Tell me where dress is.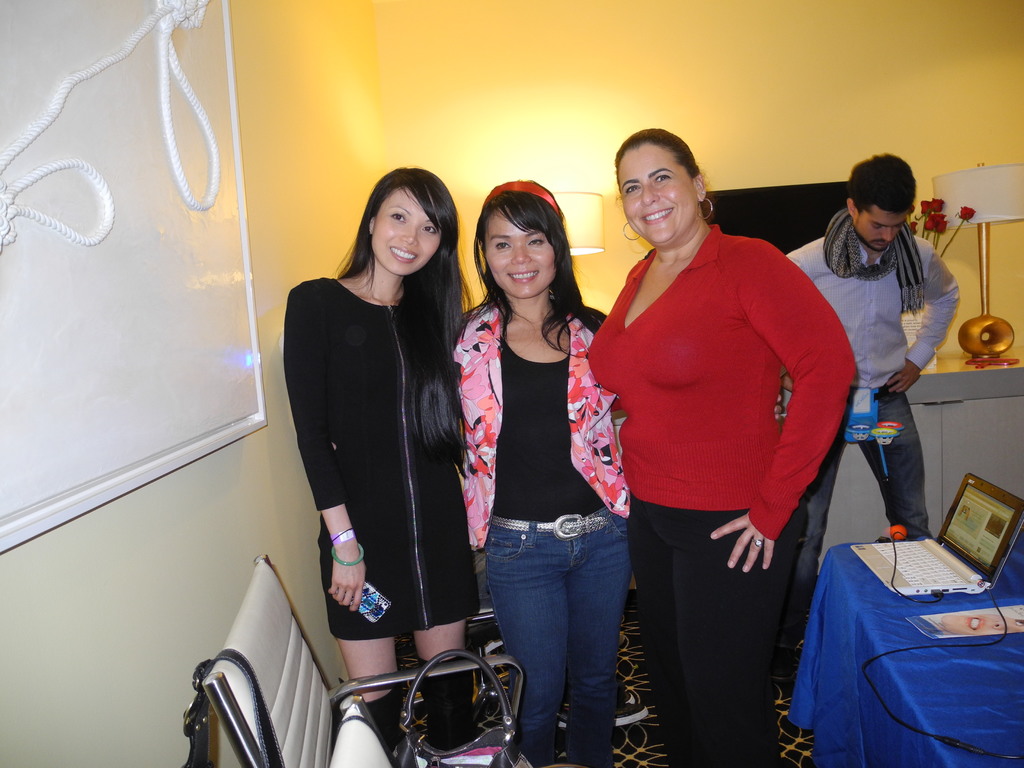
dress is at Rect(283, 269, 481, 641).
